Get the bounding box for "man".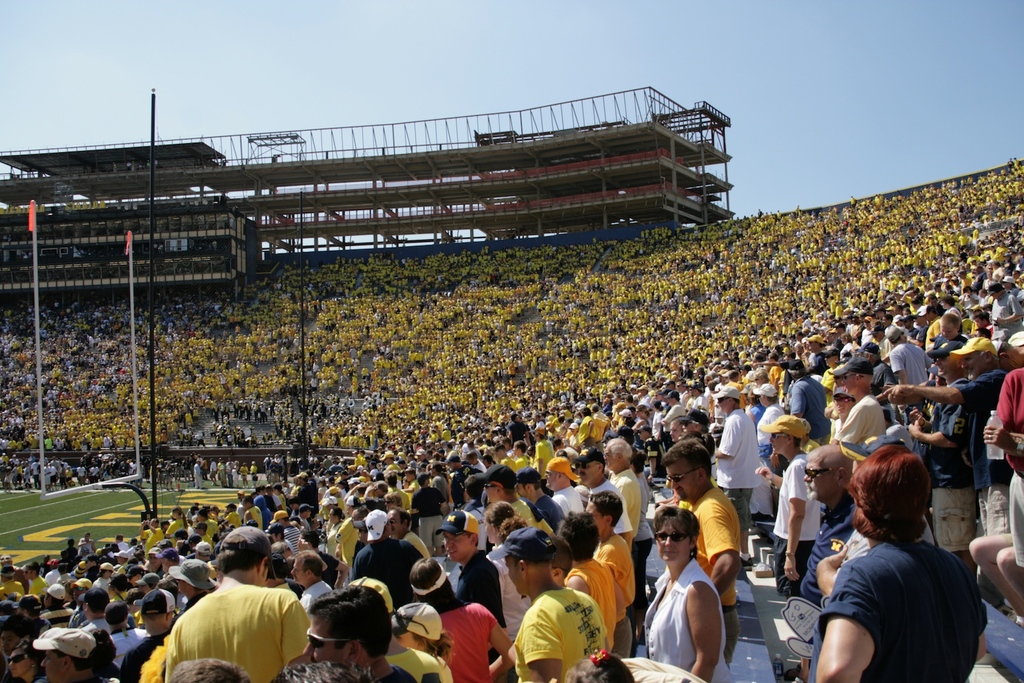
<region>349, 510, 424, 605</region>.
